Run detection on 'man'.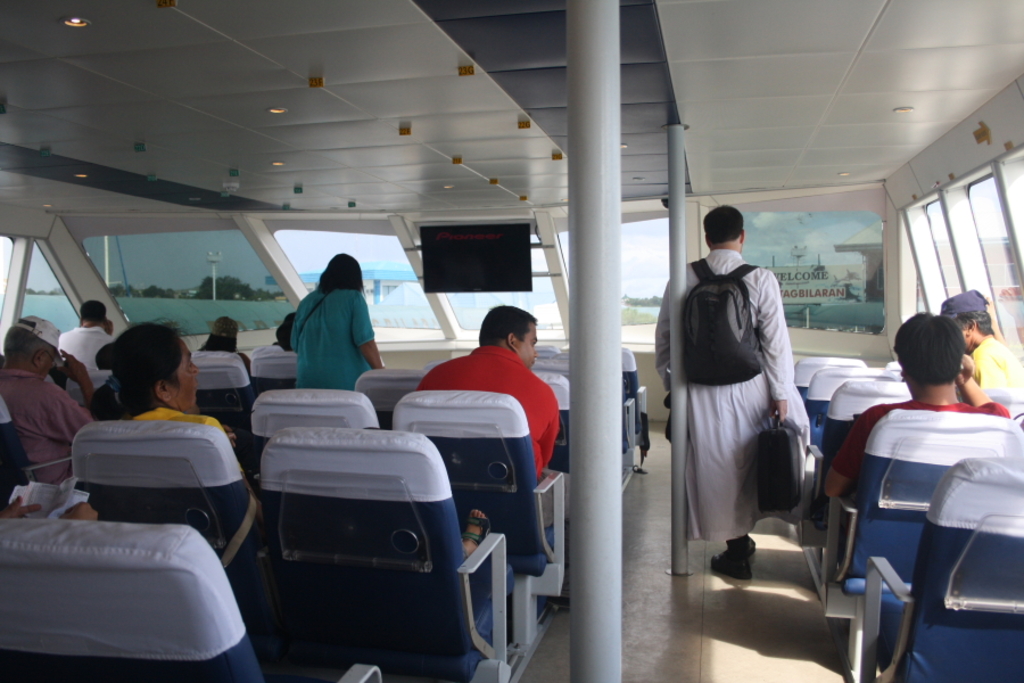
Result: (289, 252, 391, 388).
